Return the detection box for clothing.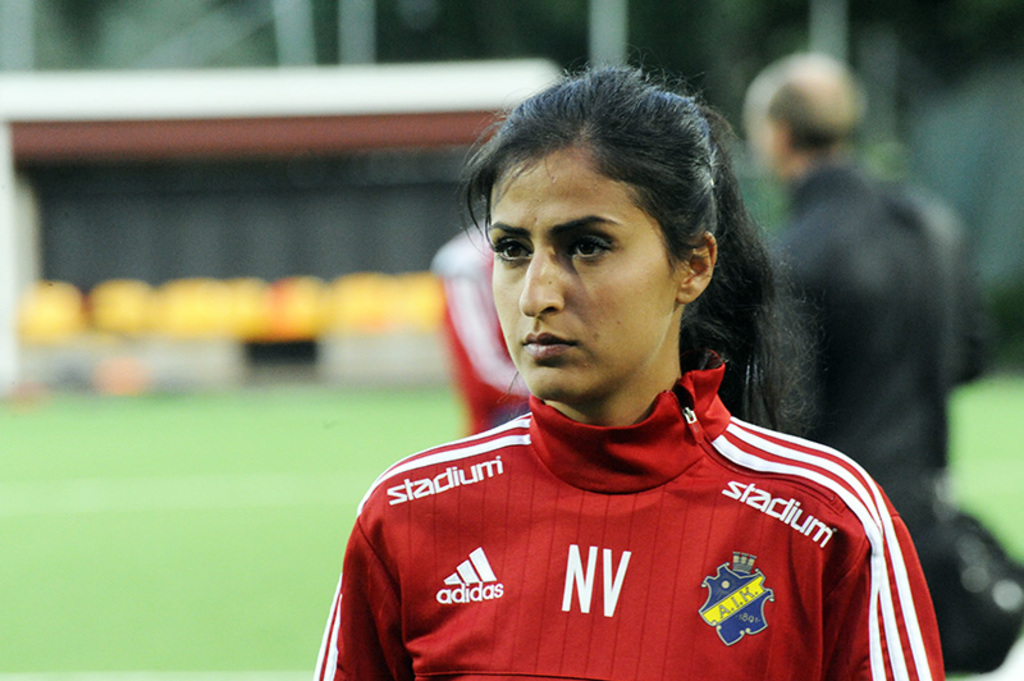
Rect(340, 360, 932, 672).
